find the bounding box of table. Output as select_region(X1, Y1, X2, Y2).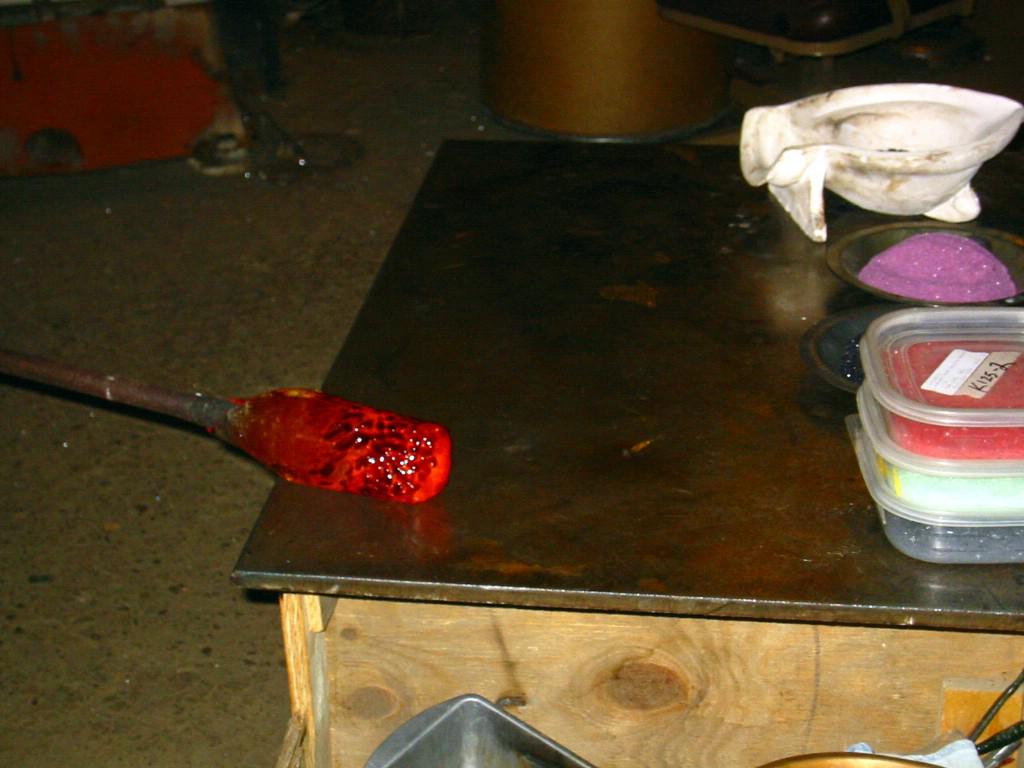
select_region(238, 137, 1023, 767).
